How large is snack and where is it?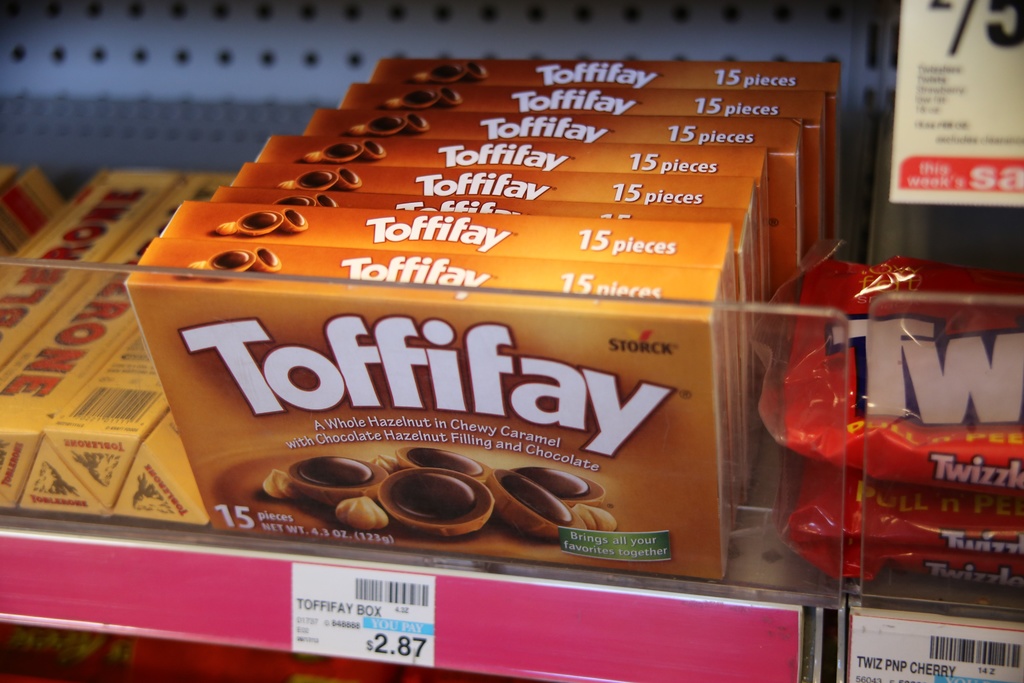
Bounding box: [401,118,428,138].
